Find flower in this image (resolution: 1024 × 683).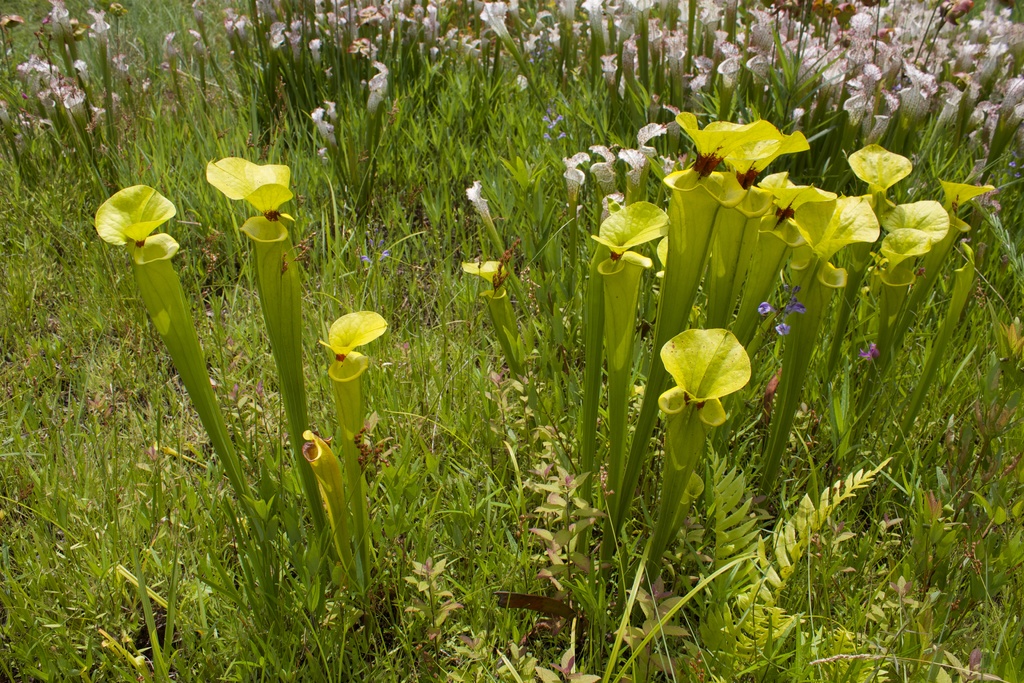
(x1=860, y1=342, x2=880, y2=360).
